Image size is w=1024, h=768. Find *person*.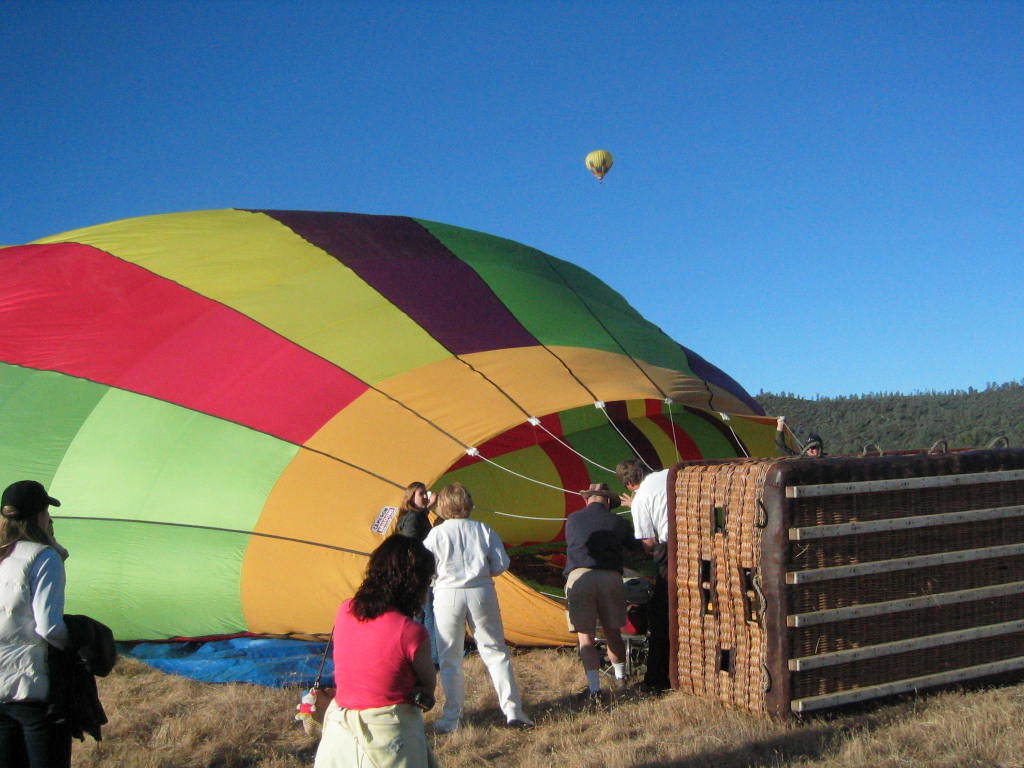
x1=311, y1=535, x2=439, y2=767.
